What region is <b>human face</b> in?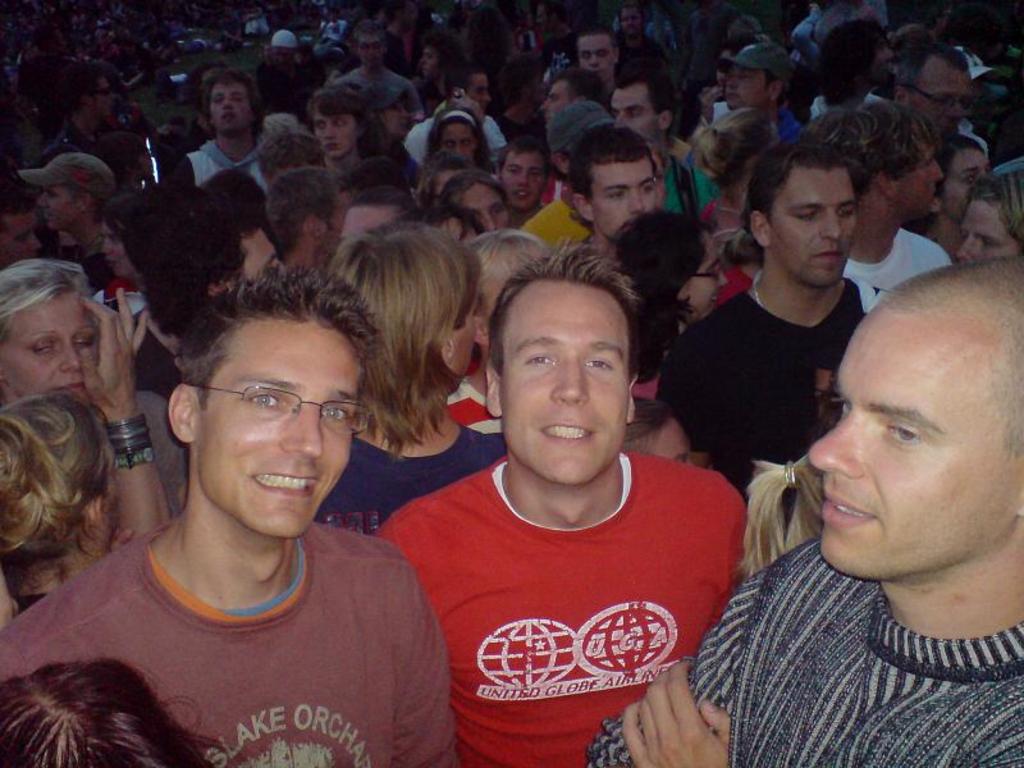
x1=723, y1=63, x2=765, y2=110.
